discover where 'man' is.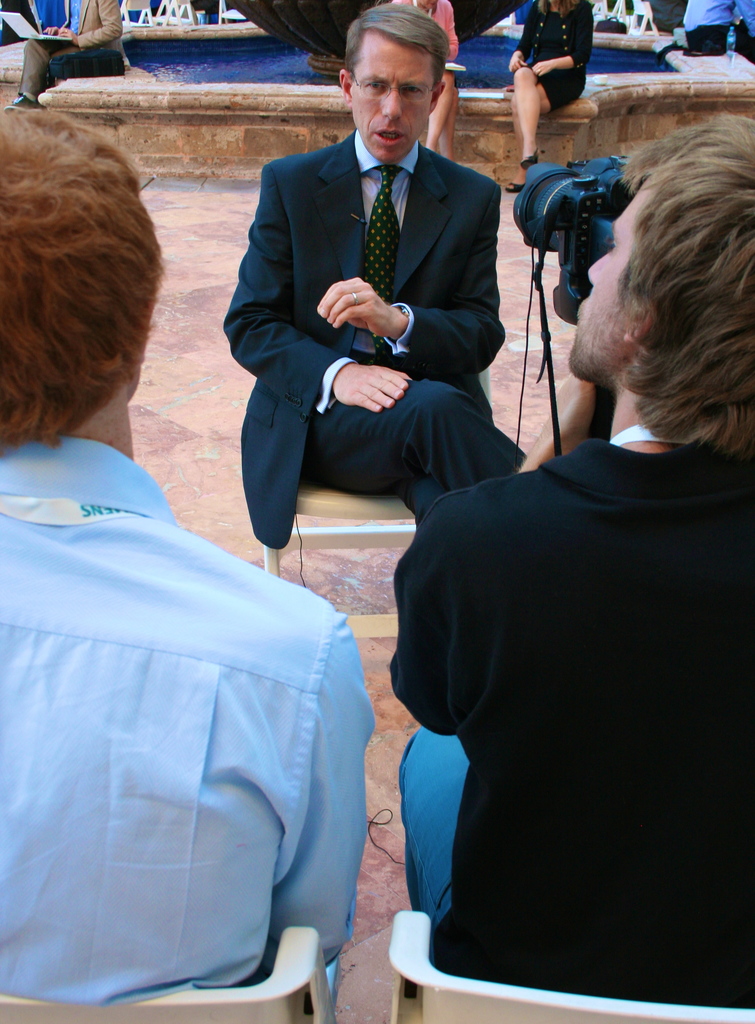
Discovered at pyautogui.locateOnScreen(0, 104, 361, 1008).
